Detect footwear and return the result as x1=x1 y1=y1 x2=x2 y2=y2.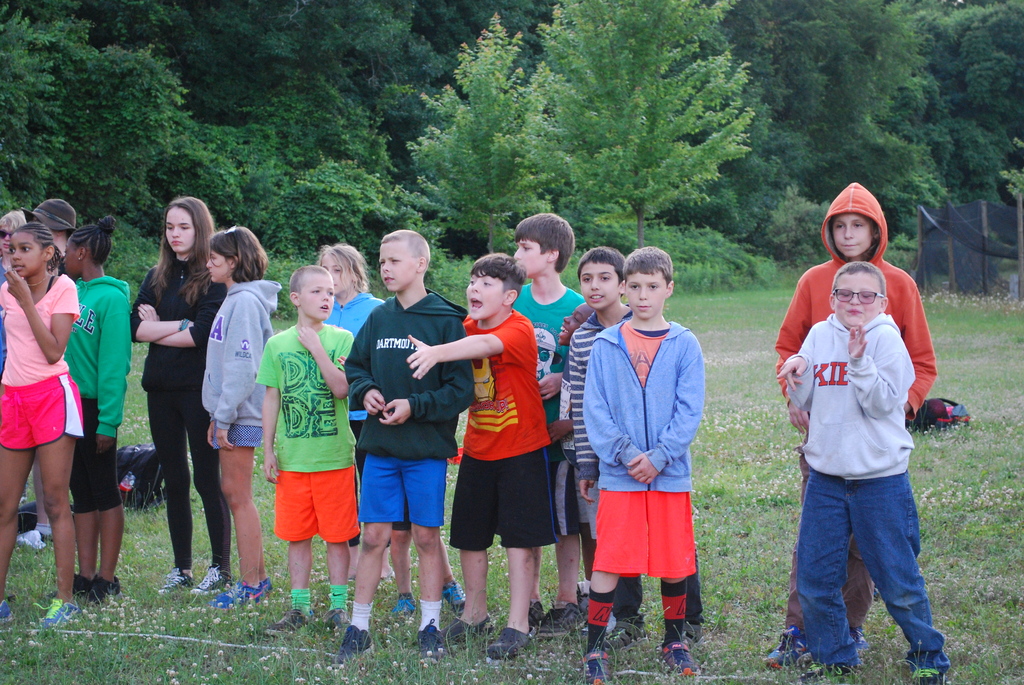
x1=159 y1=570 x2=195 y2=592.
